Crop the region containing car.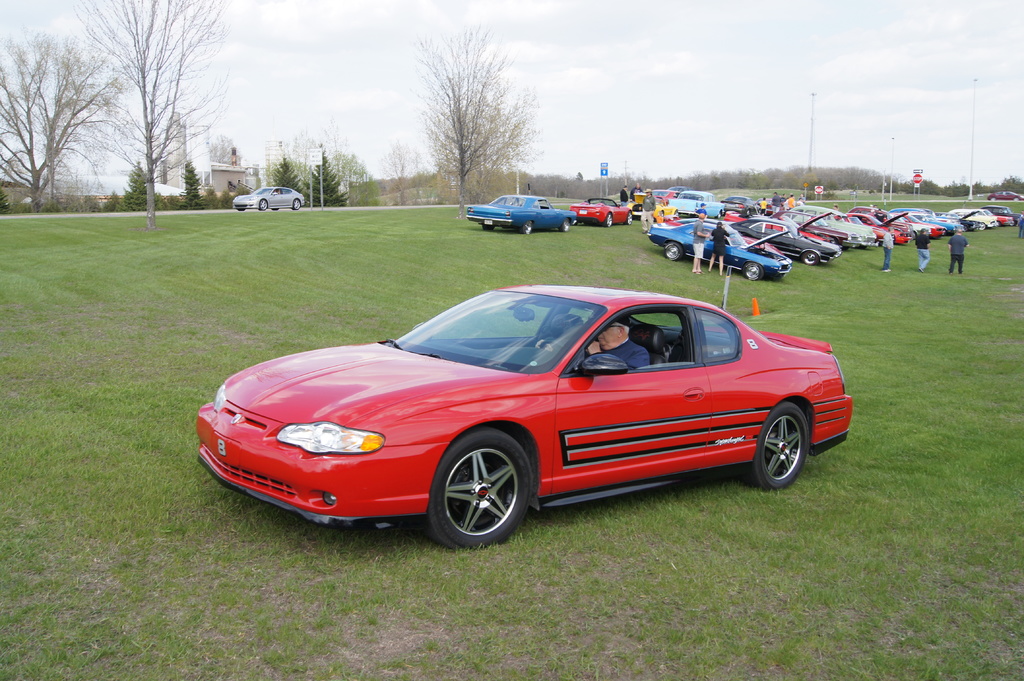
Crop region: [461, 191, 581, 235].
